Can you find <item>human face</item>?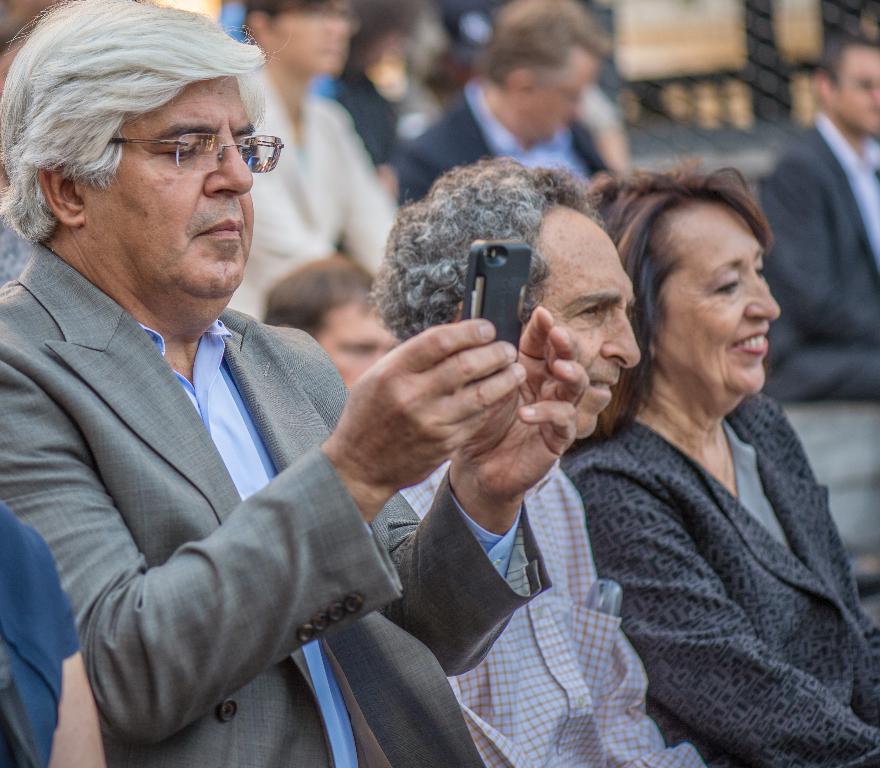
Yes, bounding box: 532:206:642:440.
